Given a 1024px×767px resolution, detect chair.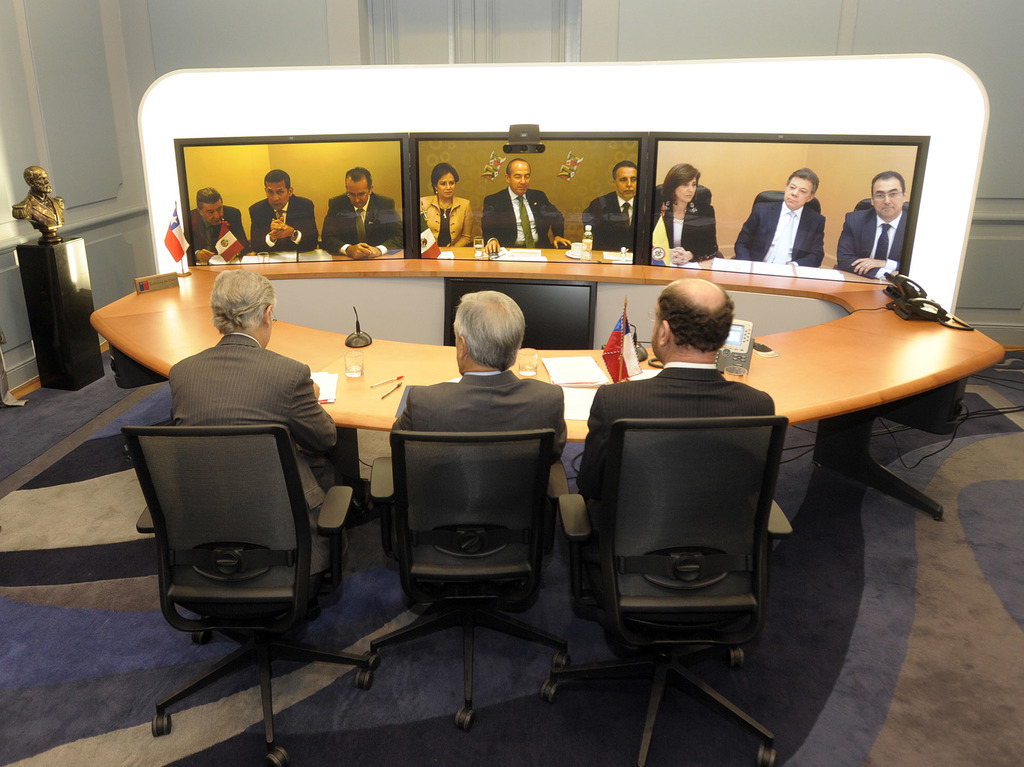
box(346, 426, 569, 731).
